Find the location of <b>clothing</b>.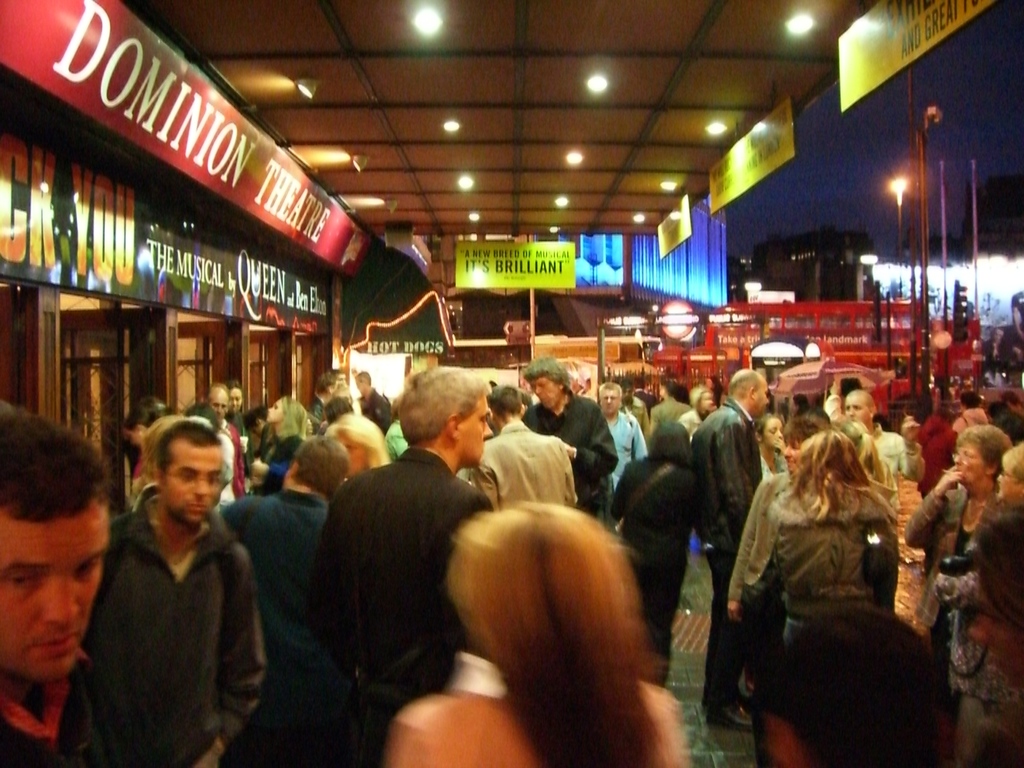
Location: {"x1": 951, "y1": 400, "x2": 993, "y2": 444}.
